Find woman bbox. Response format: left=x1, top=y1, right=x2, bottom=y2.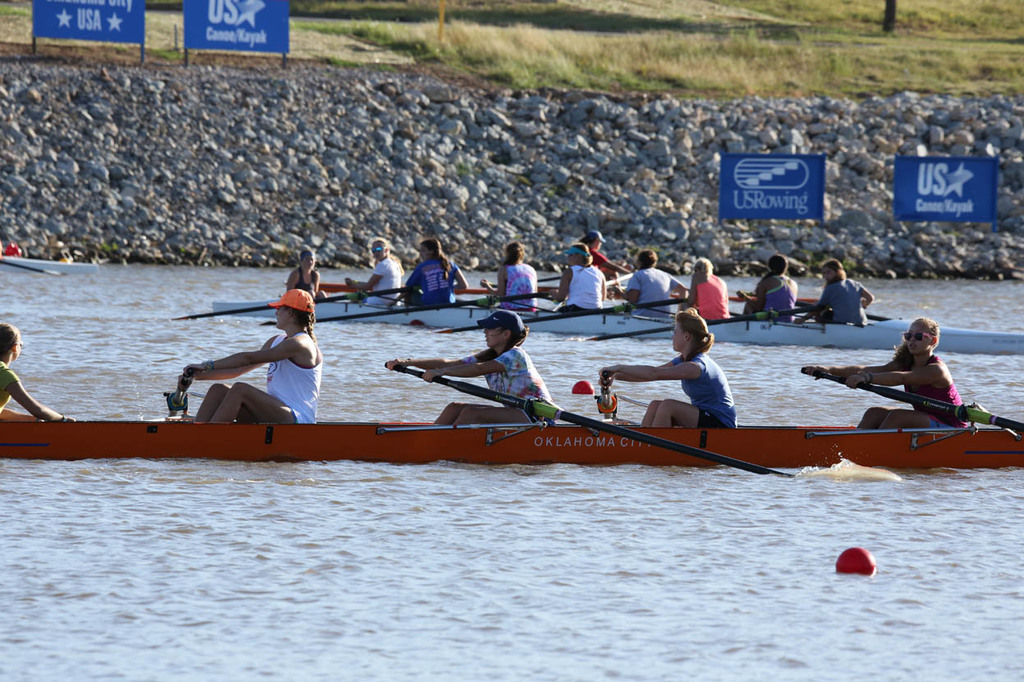
left=547, top=240, right=605, bottom=318.
